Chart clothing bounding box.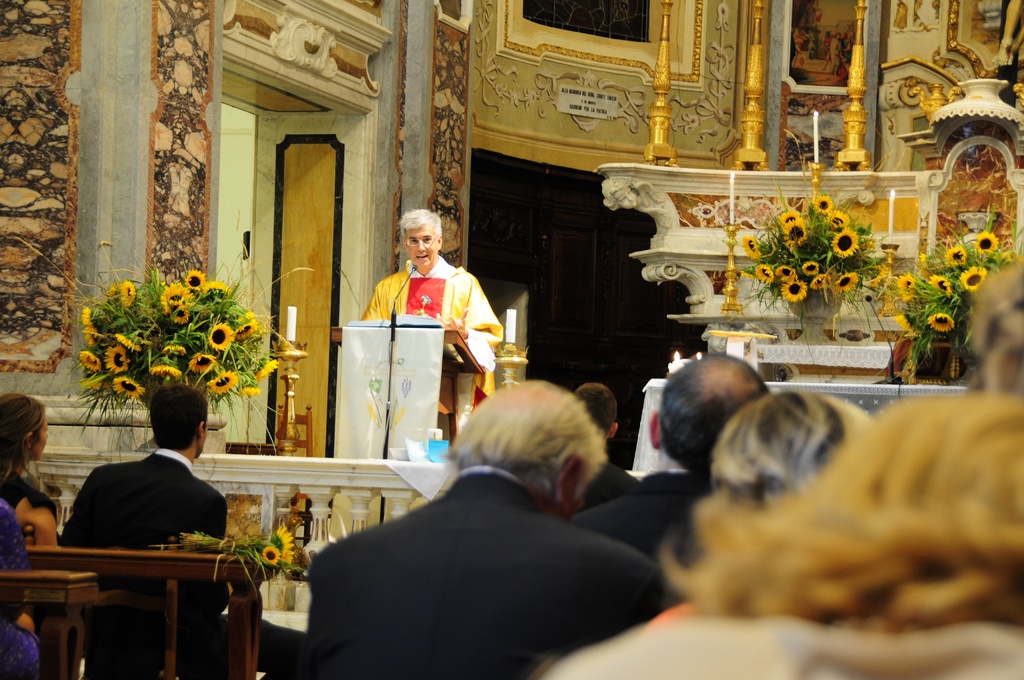
Charted: (574, 464, 646, 515).
